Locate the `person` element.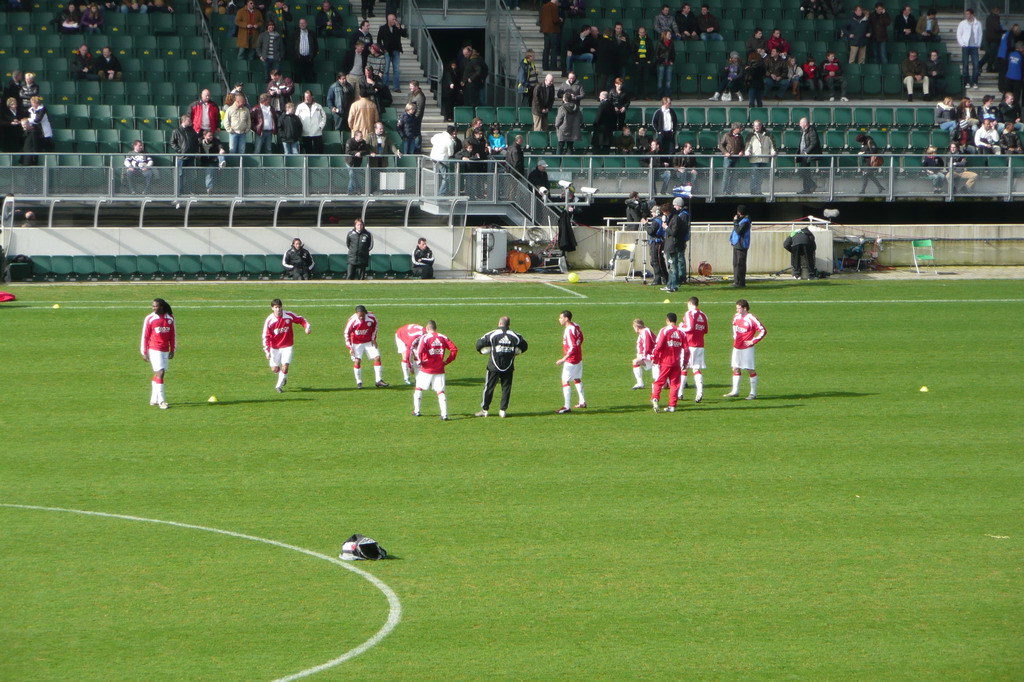
Element bbox: (626, 318, 656, 388).
